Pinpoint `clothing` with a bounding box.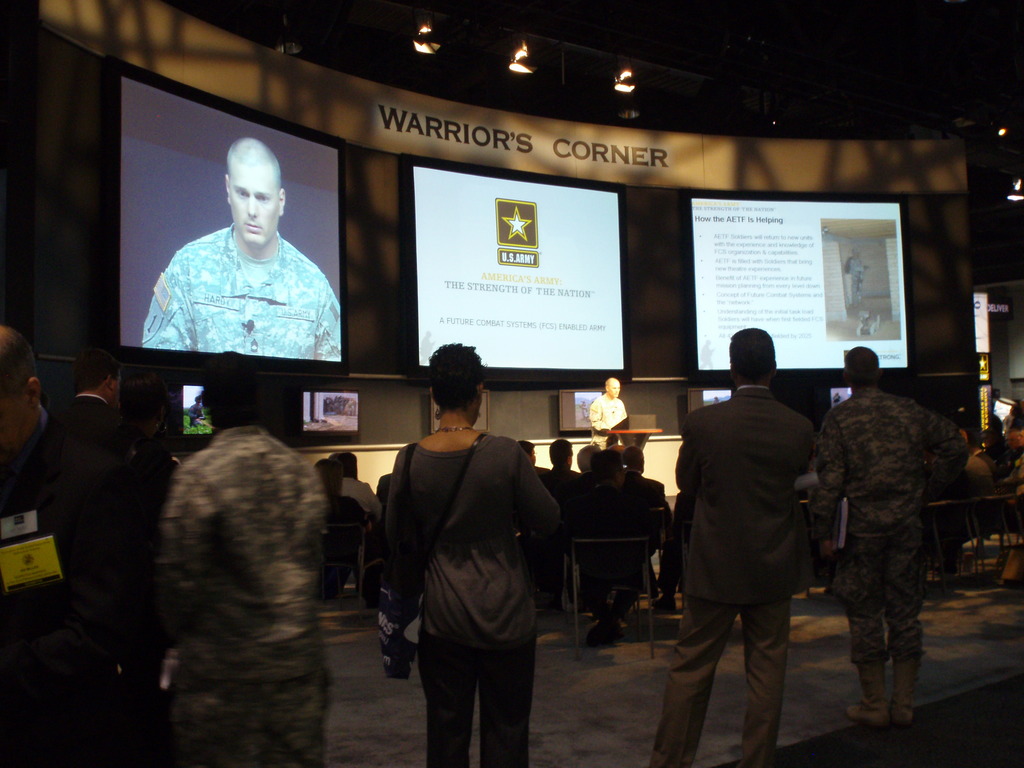
(147,223,340,349).
